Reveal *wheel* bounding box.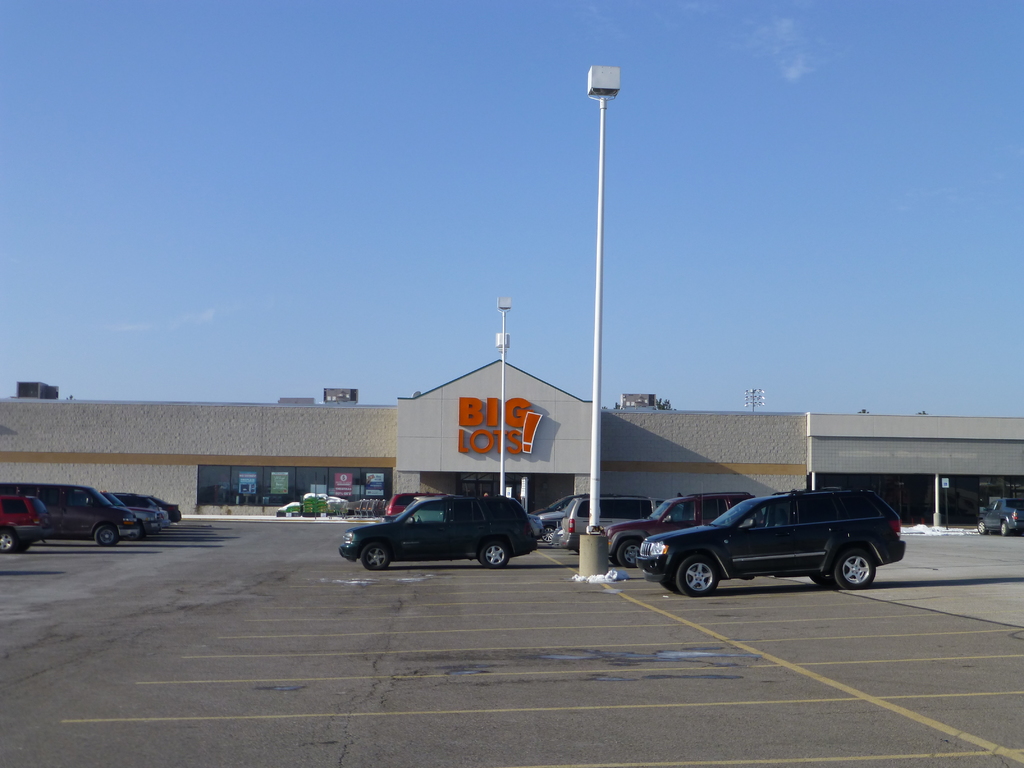
Revealed: [94,528,115,548].
